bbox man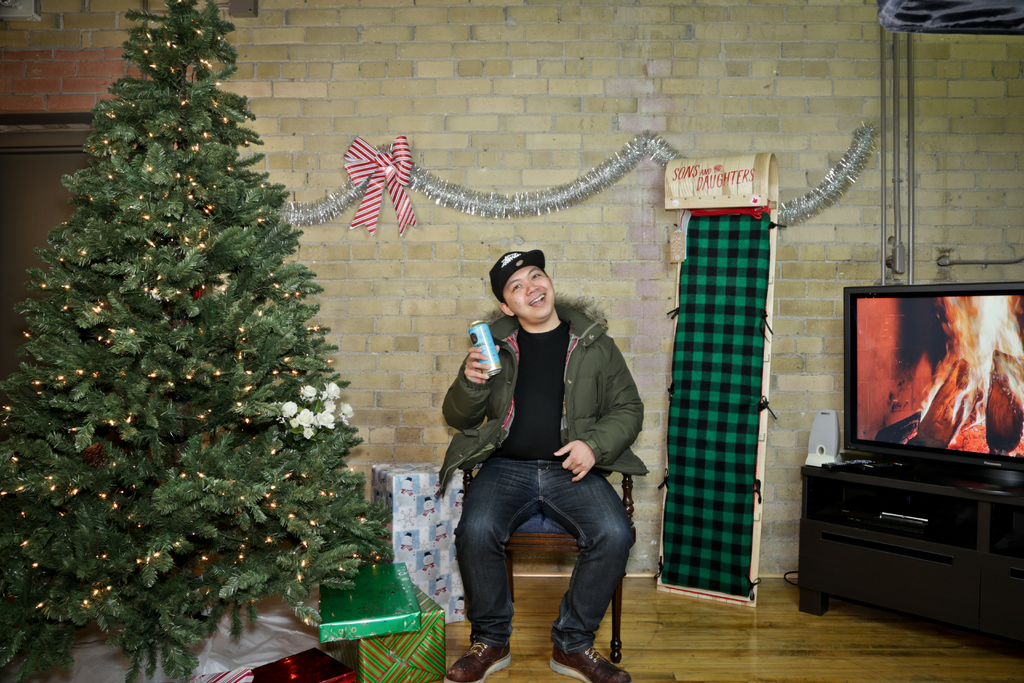
(432,249,650,682)
